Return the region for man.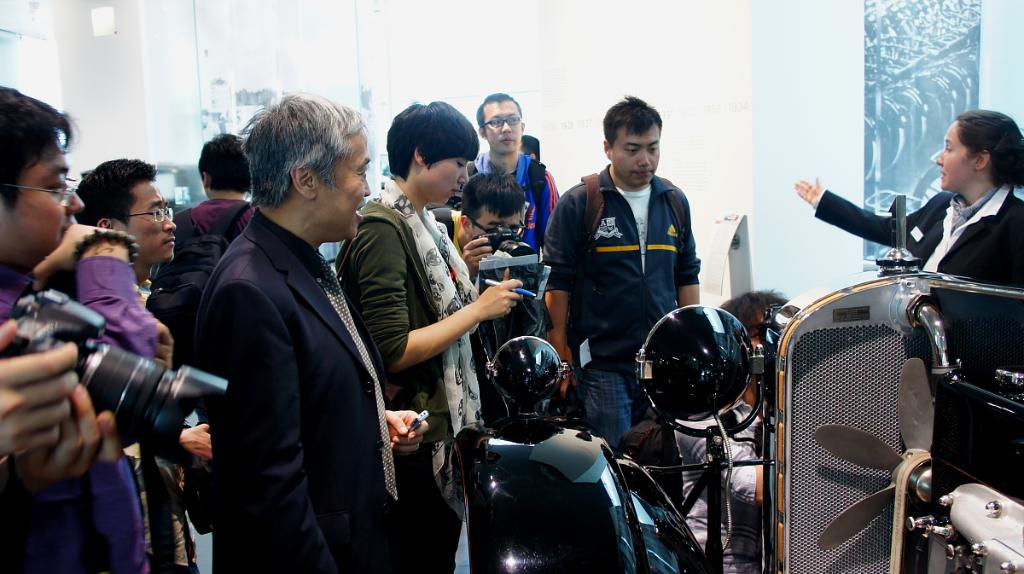
[x1=451, y1=94, x2=568, y2=258].
